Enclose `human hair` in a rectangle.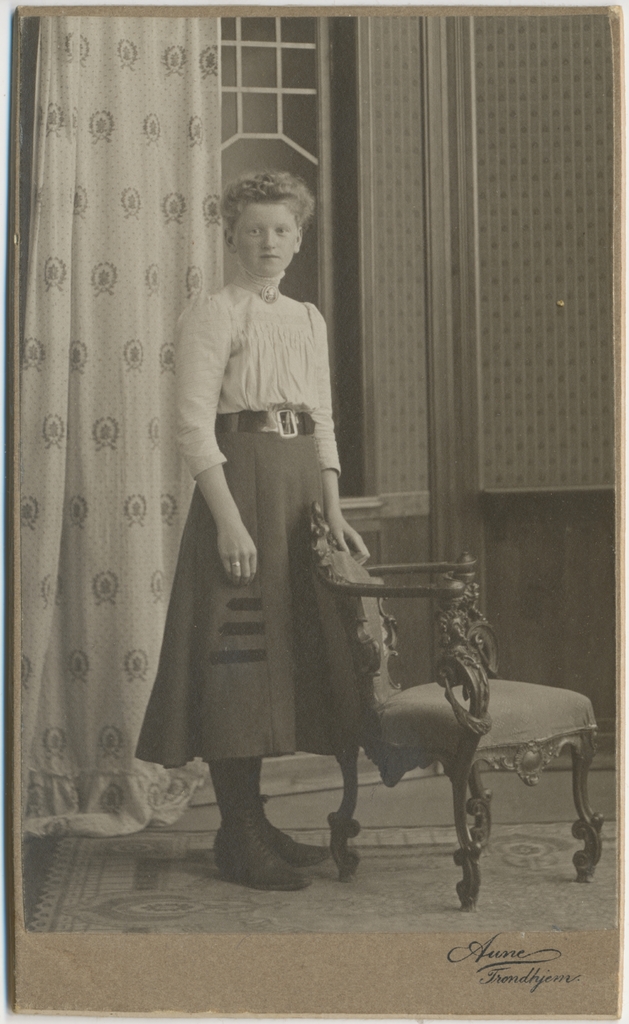
box=[212, 168, 322, 244].
